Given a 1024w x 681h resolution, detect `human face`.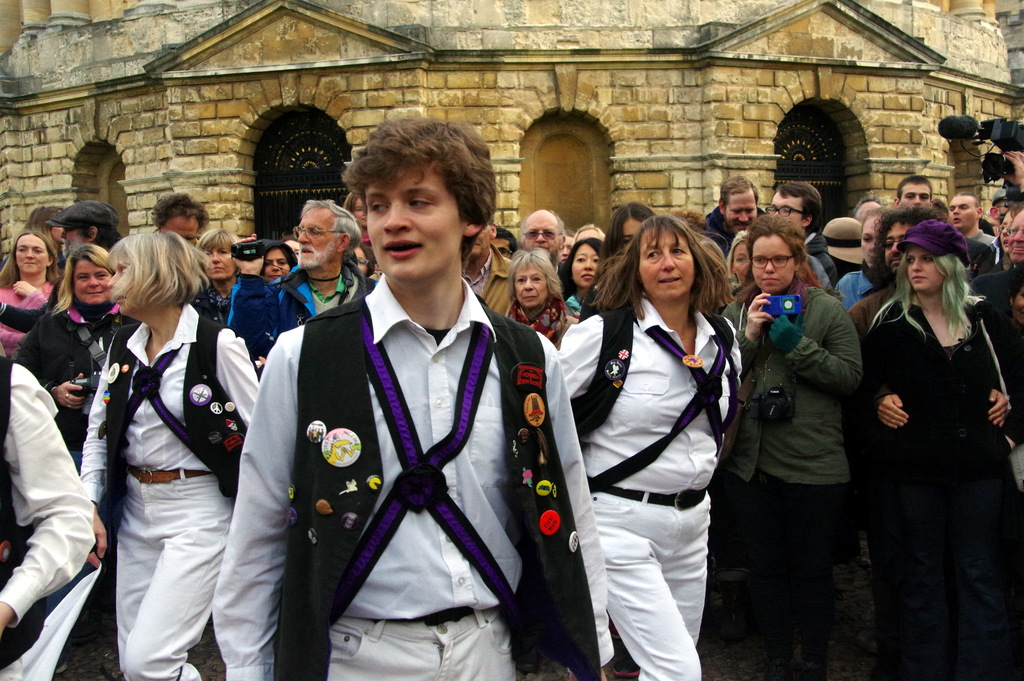
bbox=[515, 267, 548, 305].
